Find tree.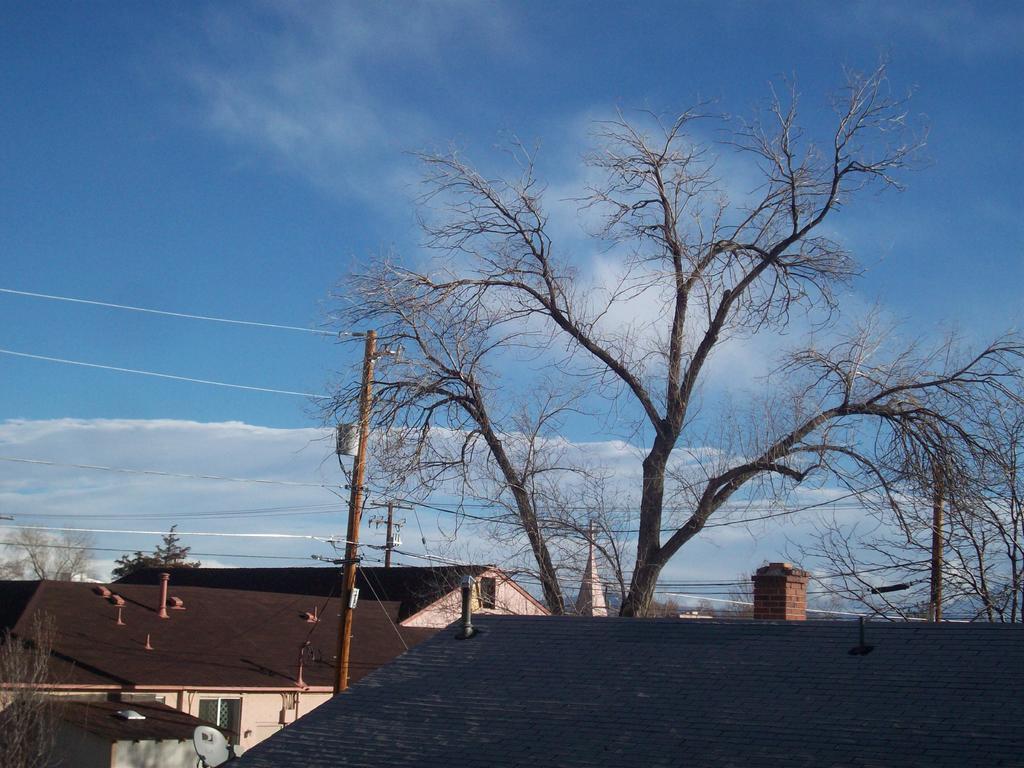
box(793, 421, 1023, 623).
